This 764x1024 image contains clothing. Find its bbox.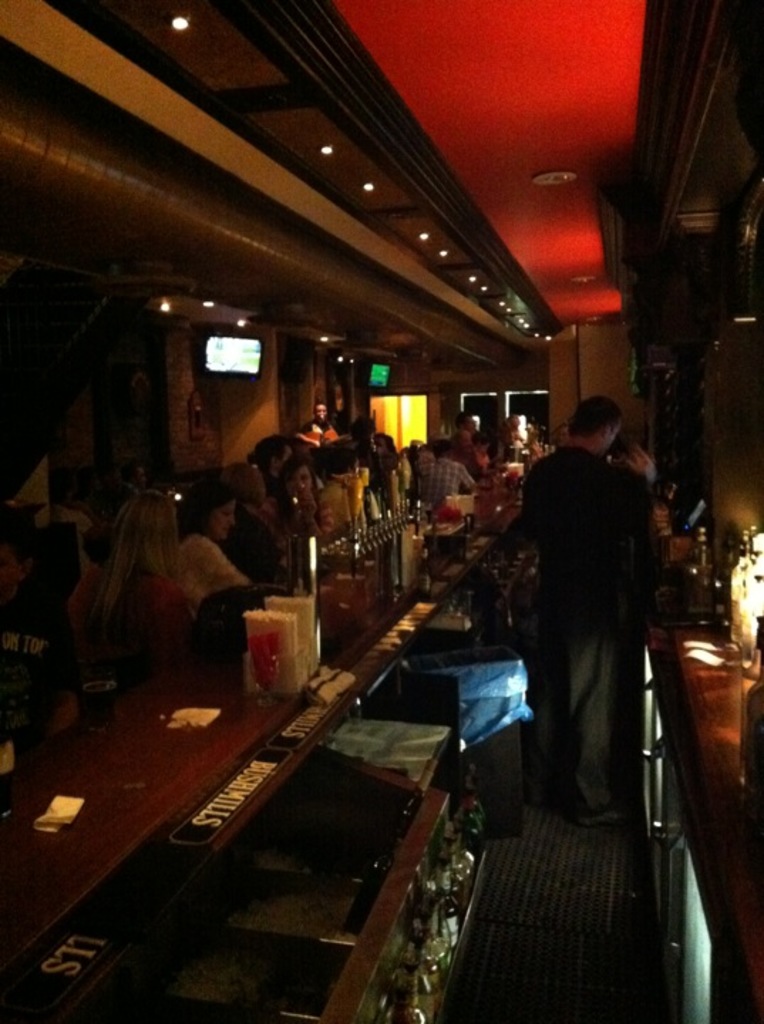
pyautogui.locateOnScreen(174, 535, 226, 609).
